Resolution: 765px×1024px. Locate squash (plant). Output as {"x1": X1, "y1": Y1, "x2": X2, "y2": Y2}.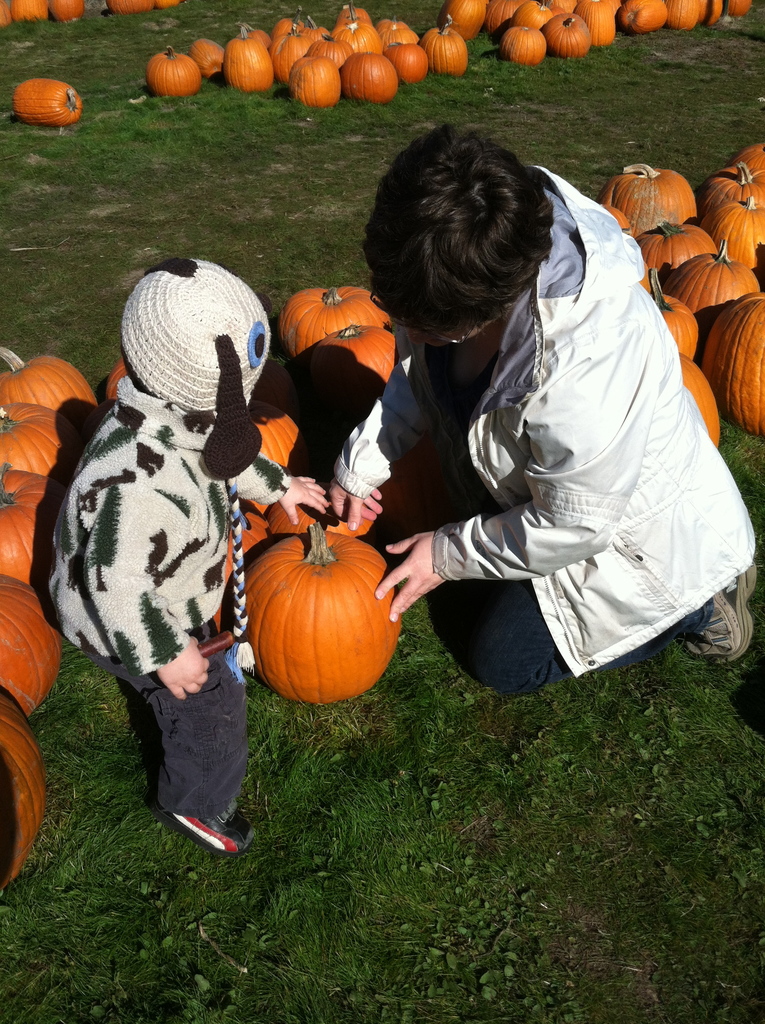
{"x1": 236, "y1": 522, "x2": 396, "y2": 694}.
